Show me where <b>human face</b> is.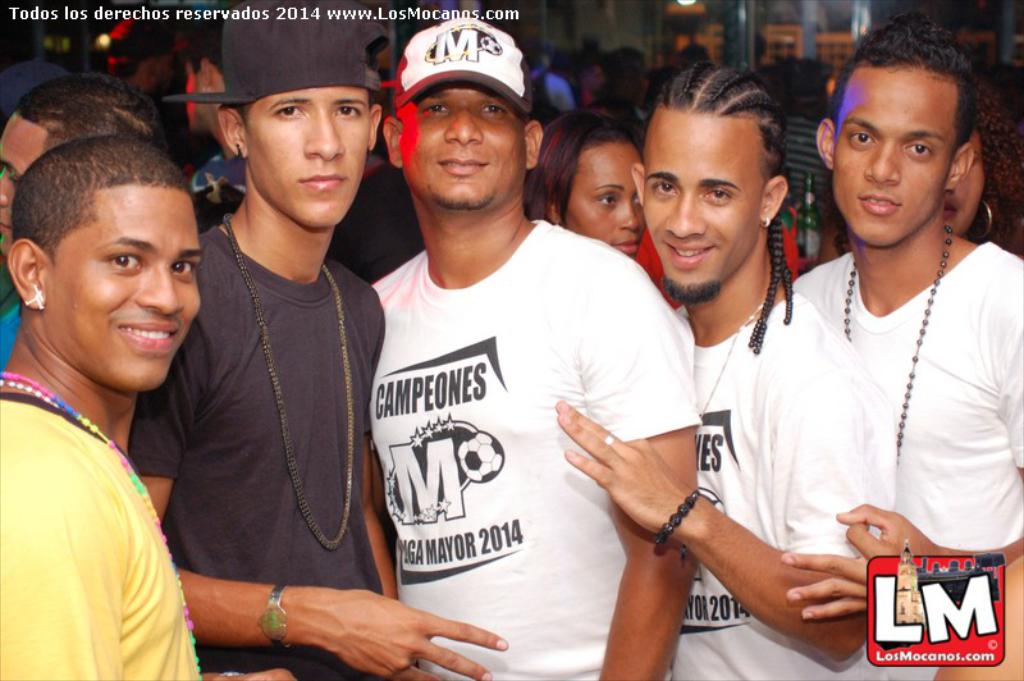
<b>human face</b> is at bbox=[831, 68, 943, 246].
